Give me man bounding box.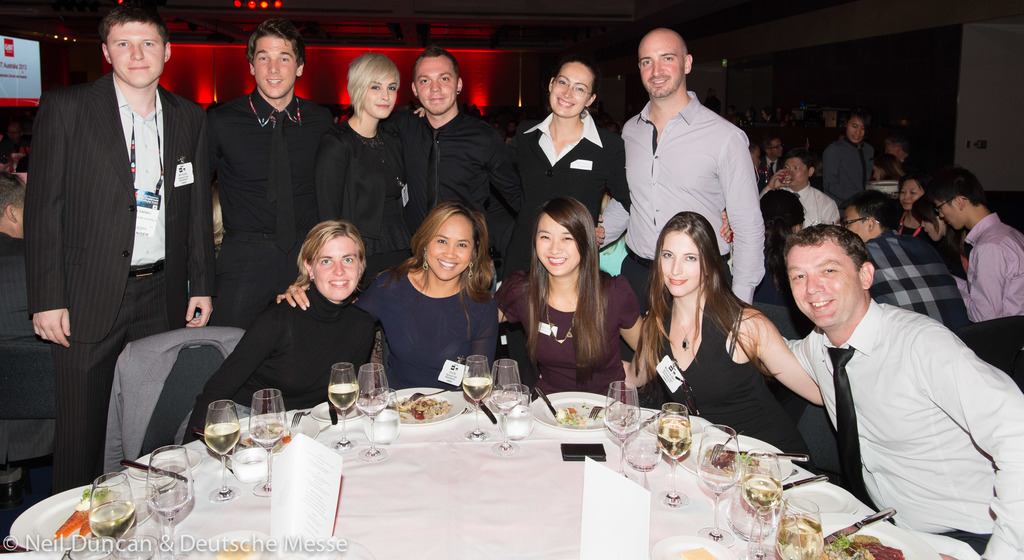
rect(202, 18, 348, 332).
